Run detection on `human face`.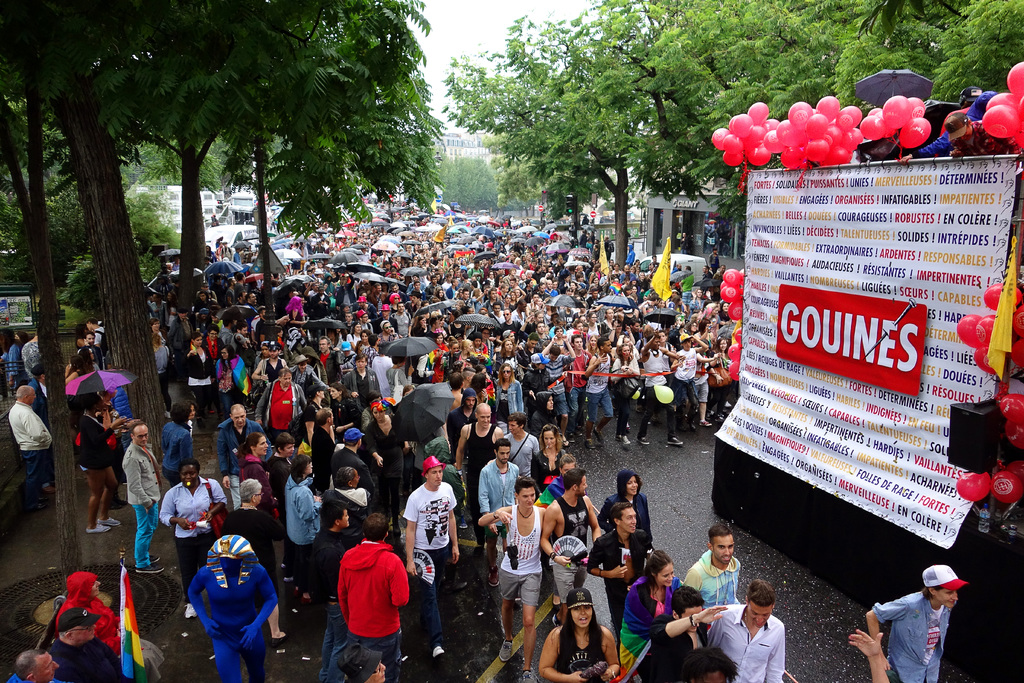
Result: {"x1": 282, "y1": 438, "x2": 301, "y2": 458}.
